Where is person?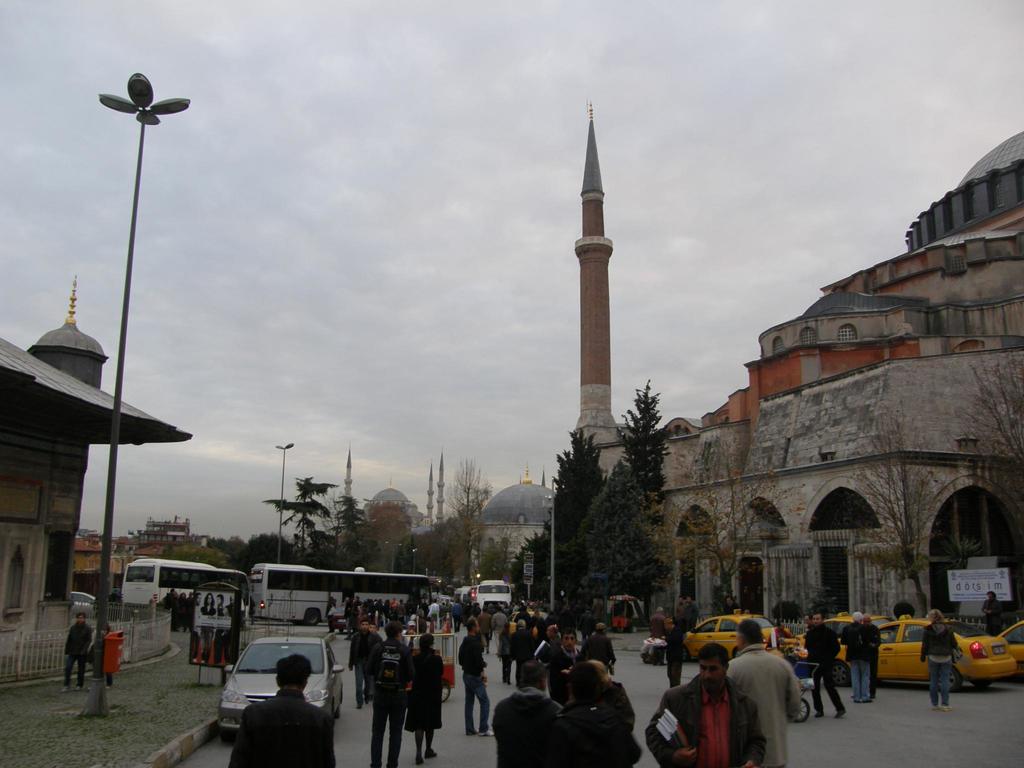
(919, 610, 964, 712).
